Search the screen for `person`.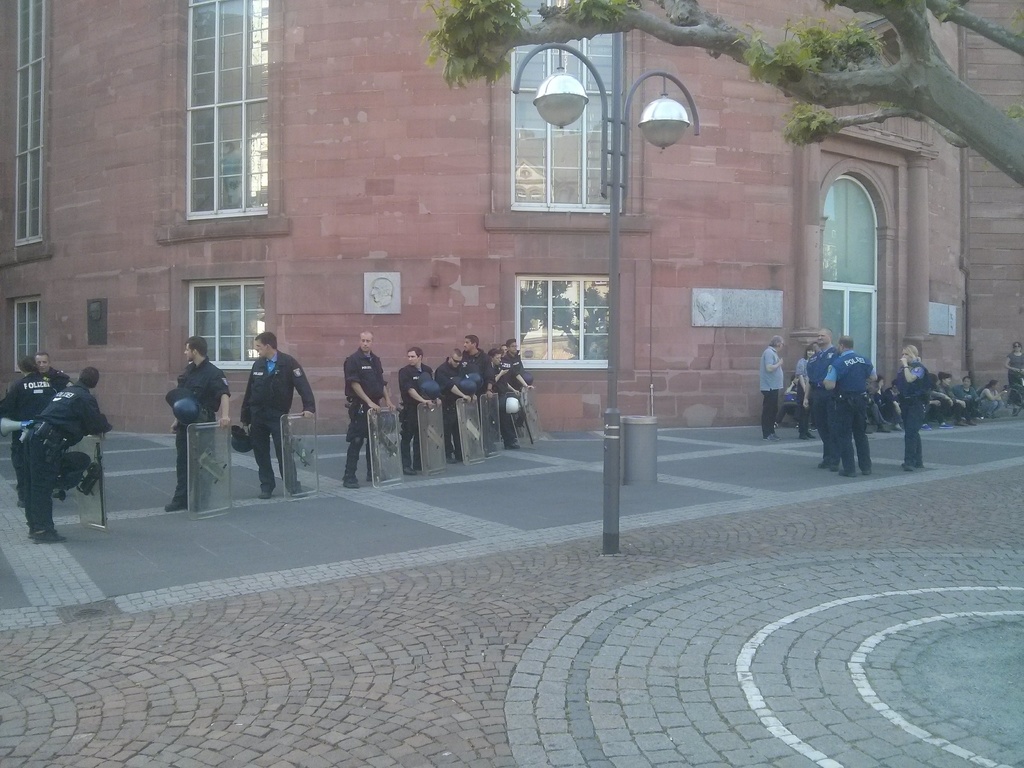
Found at 938/362/964/426.
